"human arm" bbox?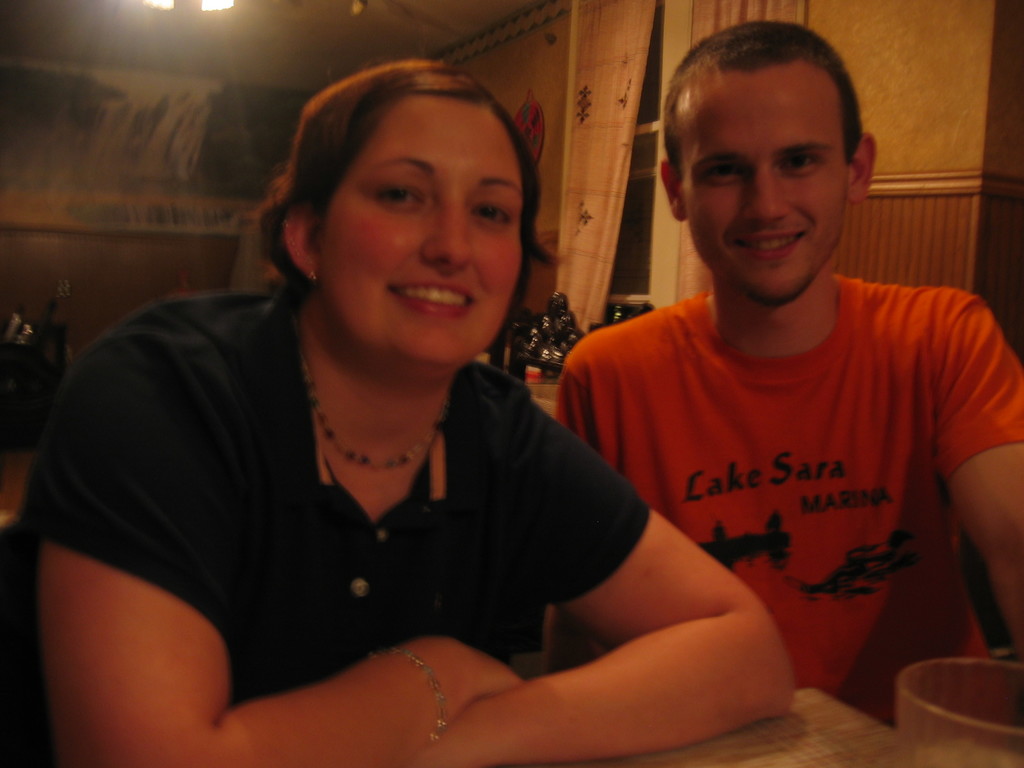
Rect(37, 332, 527, 766)
